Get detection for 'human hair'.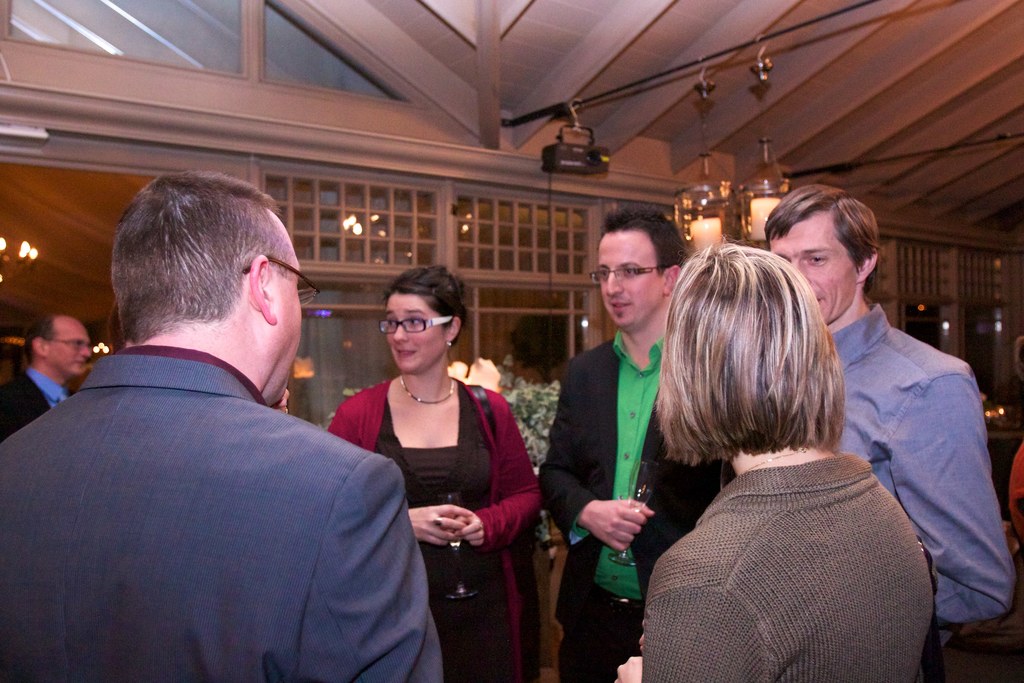
Detection: [764, 181, 881, 288].
